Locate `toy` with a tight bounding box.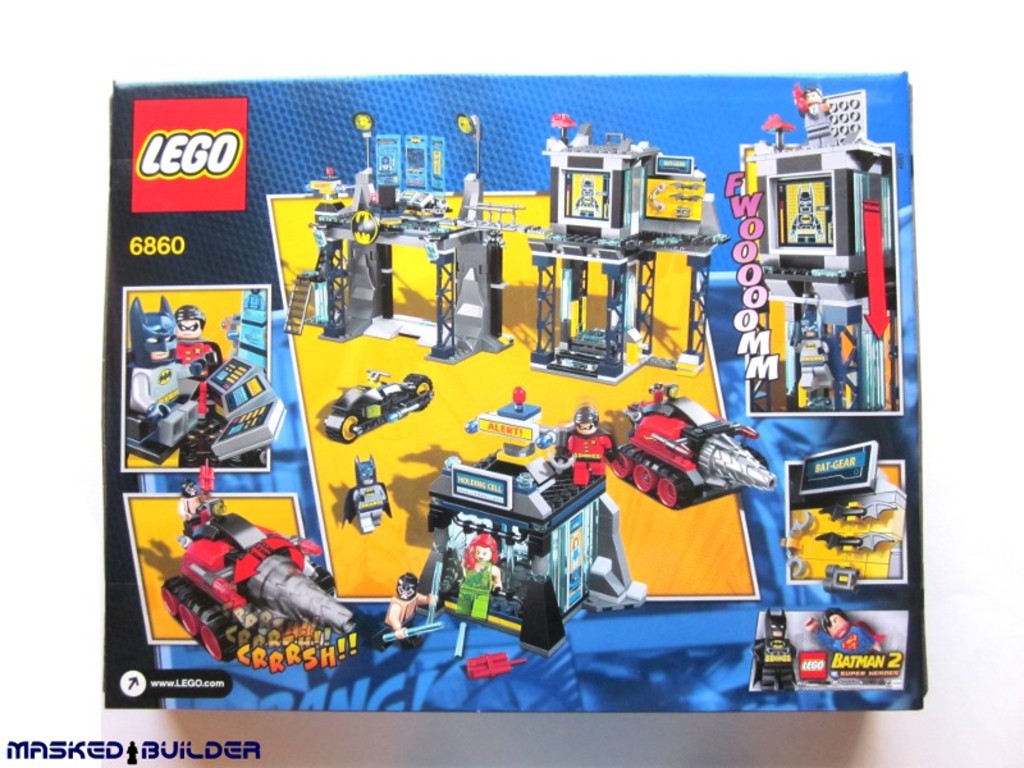
(160,458,353,666).
